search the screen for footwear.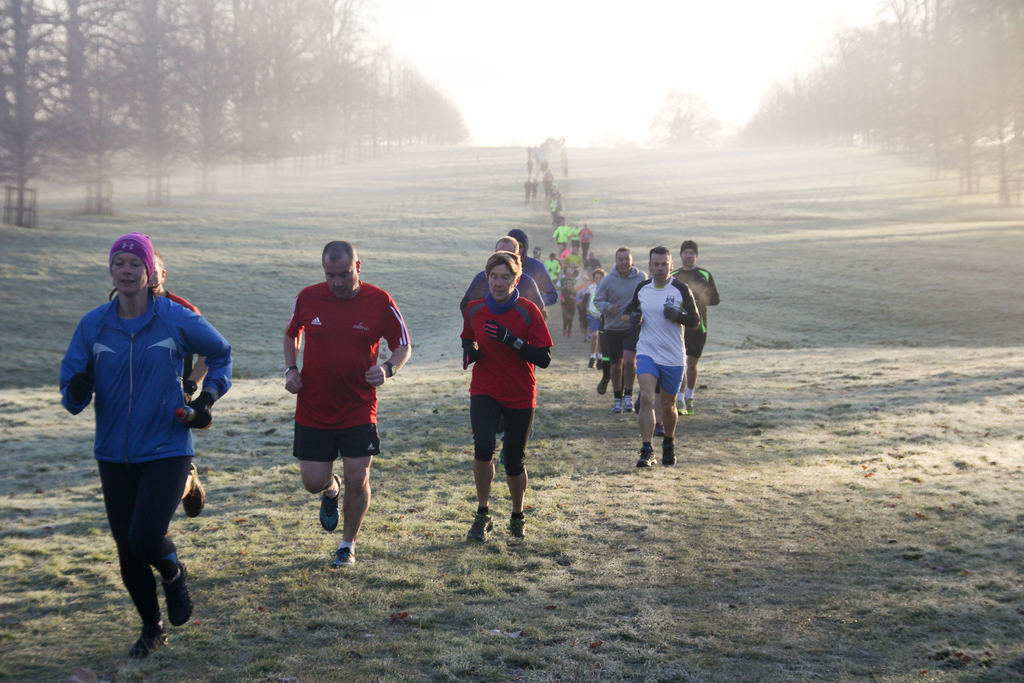
Found at [596,378,610,393].
